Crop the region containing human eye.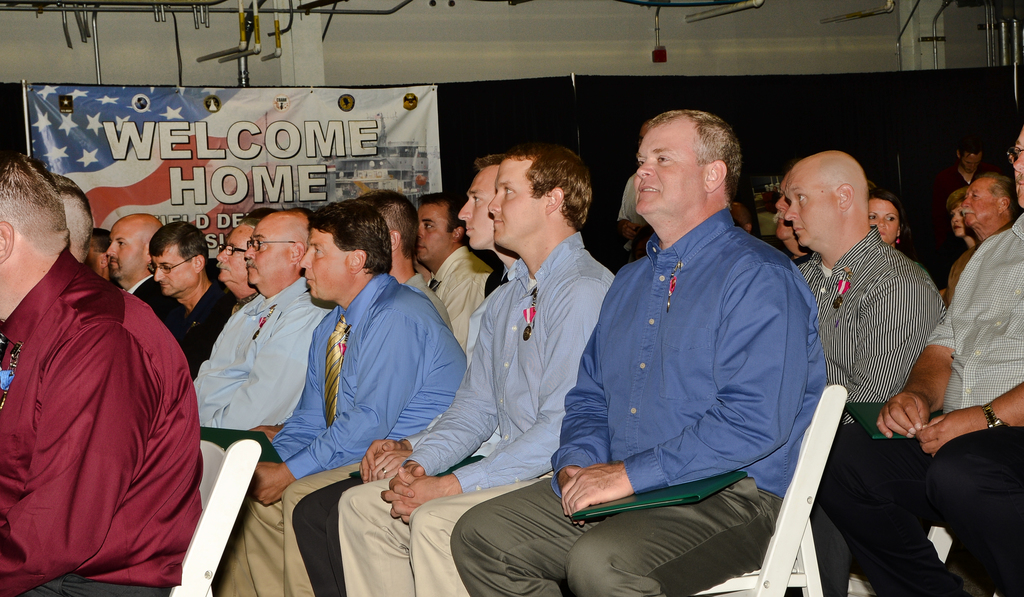
Crop region: BBox(163, 264, 172, 270).
